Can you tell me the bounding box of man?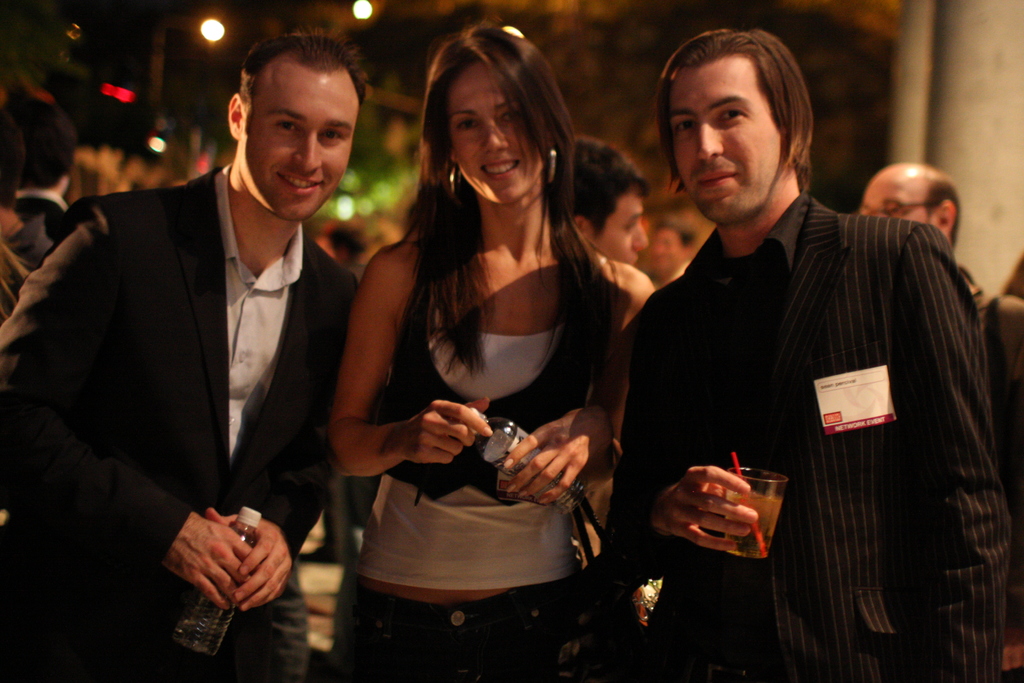
<bbox>644, 220, 694, 289</bbox>.
